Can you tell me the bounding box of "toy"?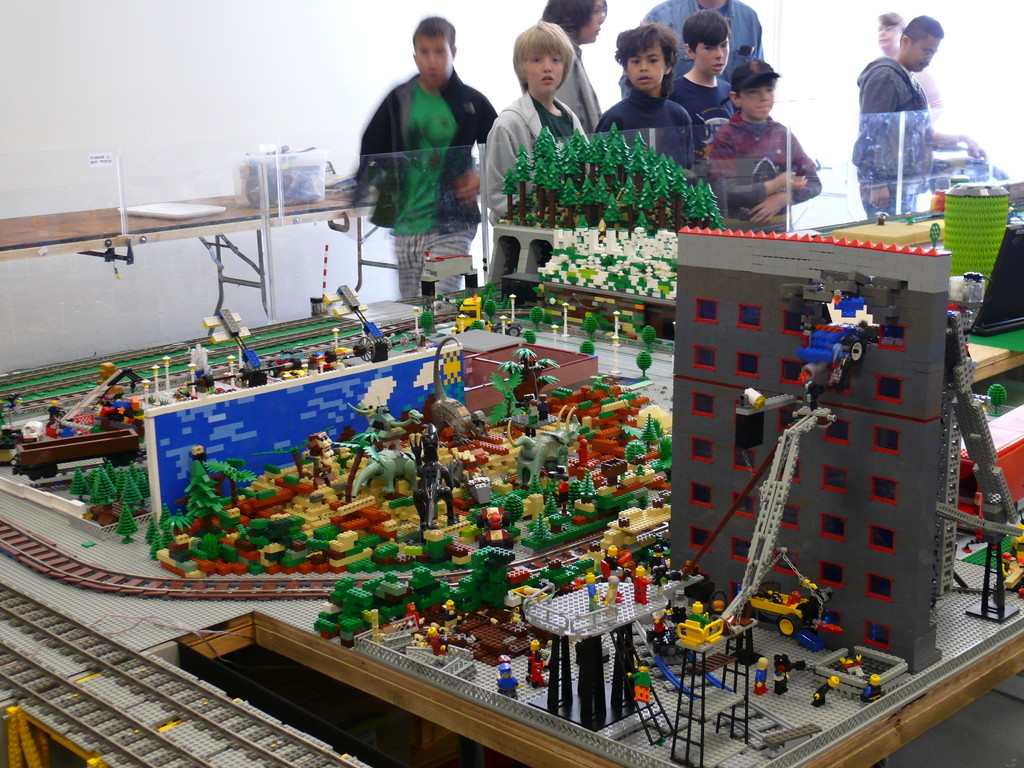
<bbox>595, 579, 625, 607</bbox>.
